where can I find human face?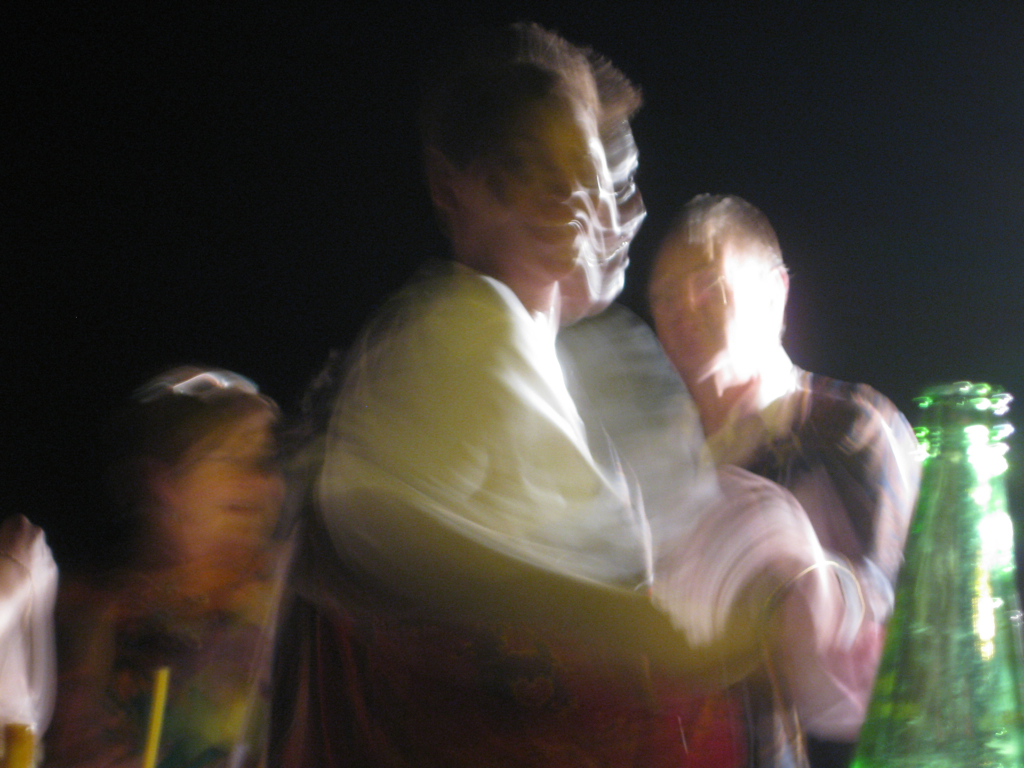
You can find it at [left=175, top=408, right=292, bottom=554].
